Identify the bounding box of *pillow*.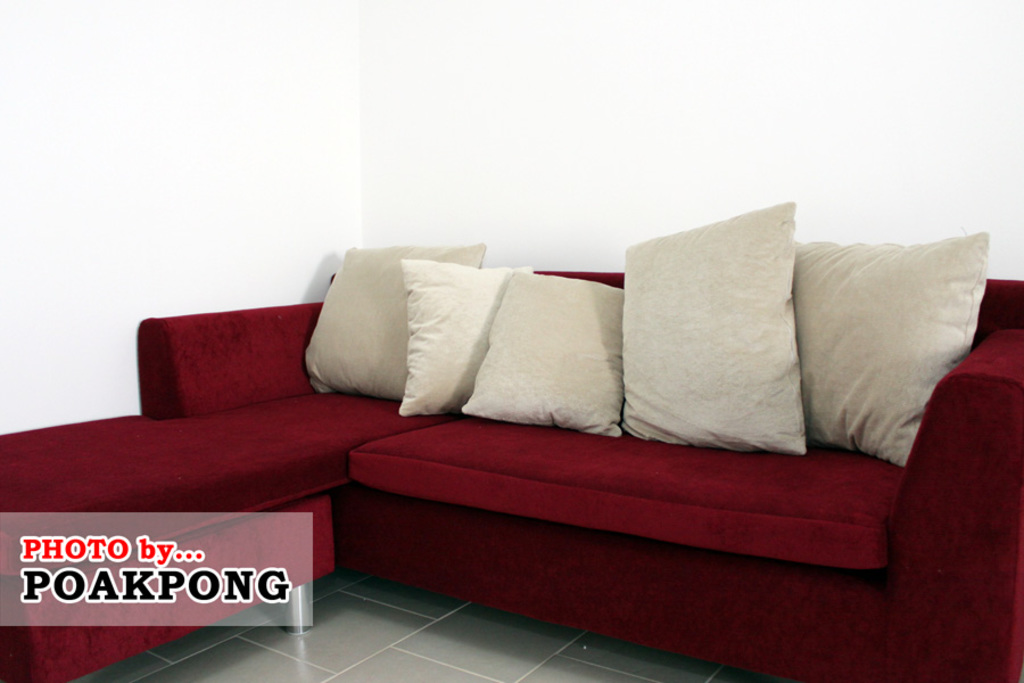
x1=787, y1=211, x2=975, y2=458.
